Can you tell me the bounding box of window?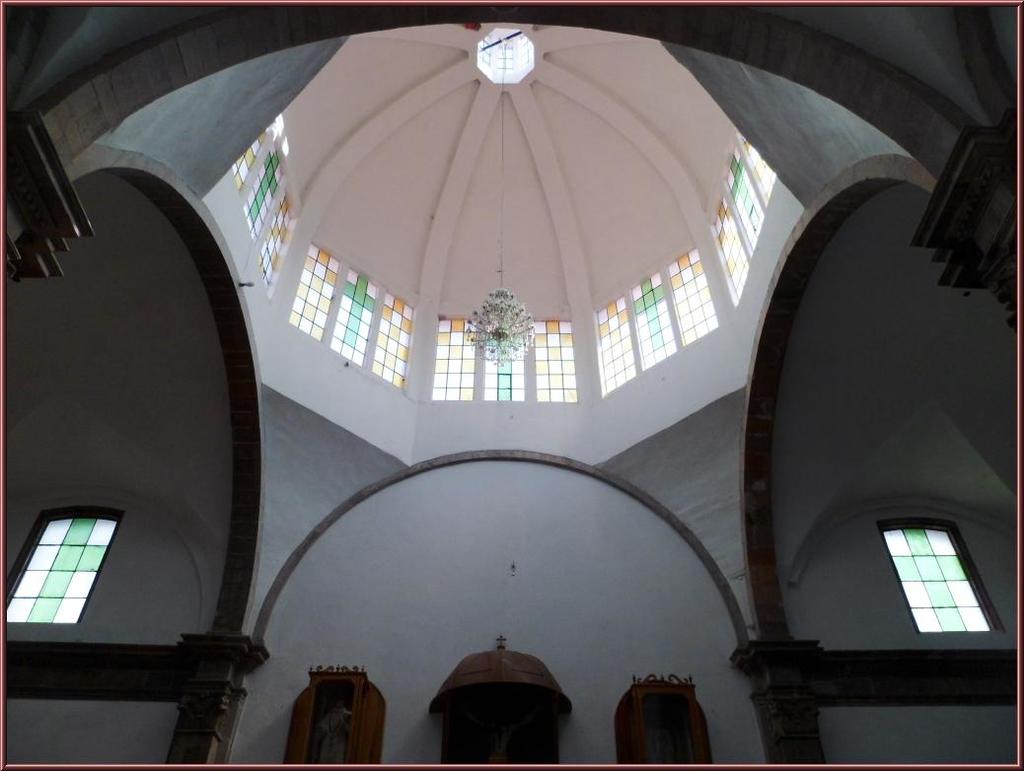
<region>241, 146, 287, 239</region>.
